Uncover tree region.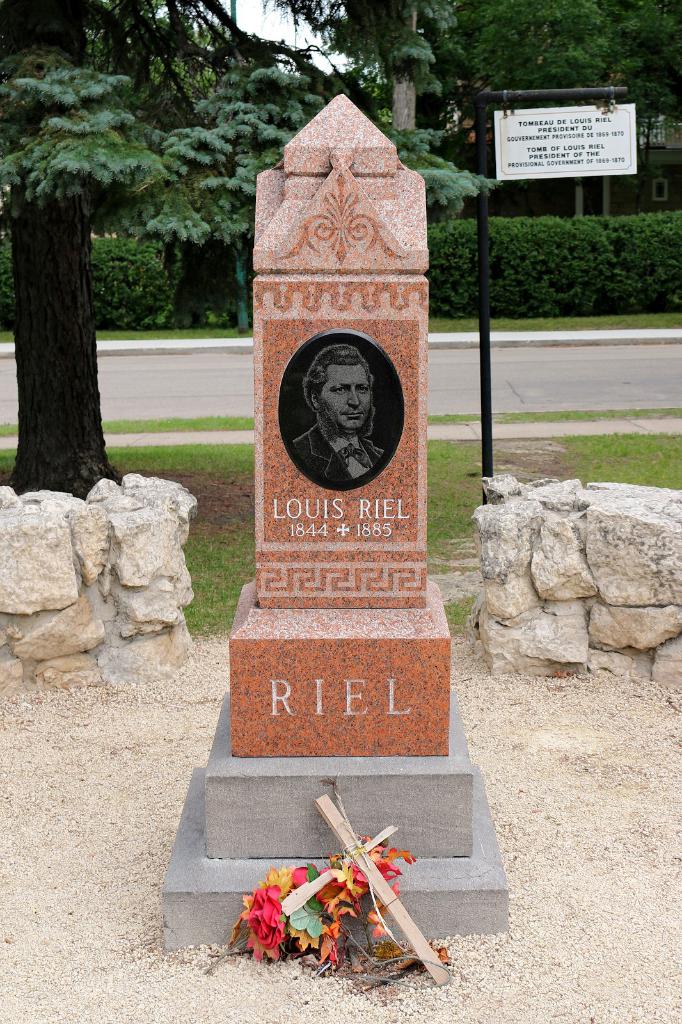
Uncovered: Rect(0, 0, 517, 513).
